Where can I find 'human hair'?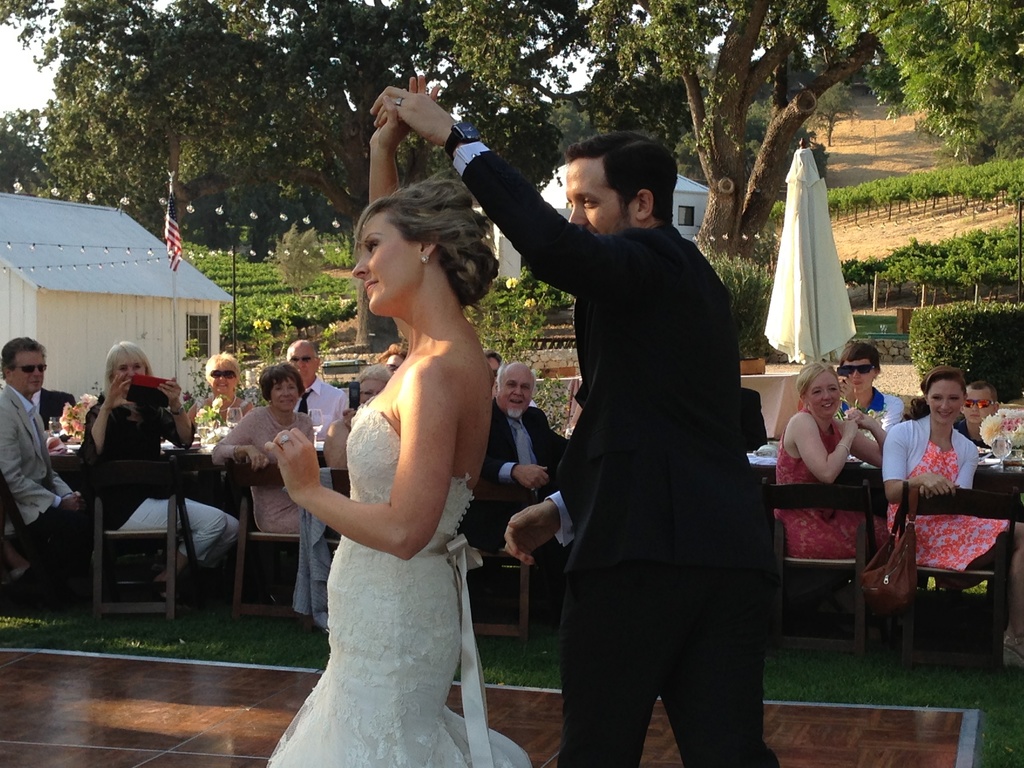
You can find it at <box>257,360,305,403</box>.
